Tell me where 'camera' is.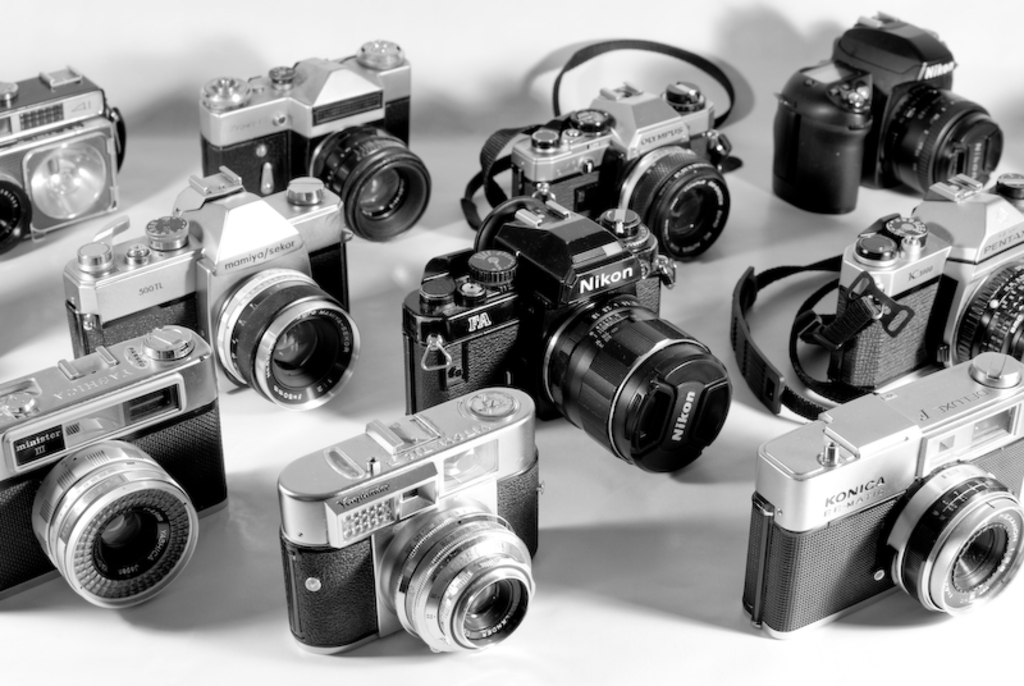
'camera' is at <bbox>406, 184, 740, 471</bbox>.
